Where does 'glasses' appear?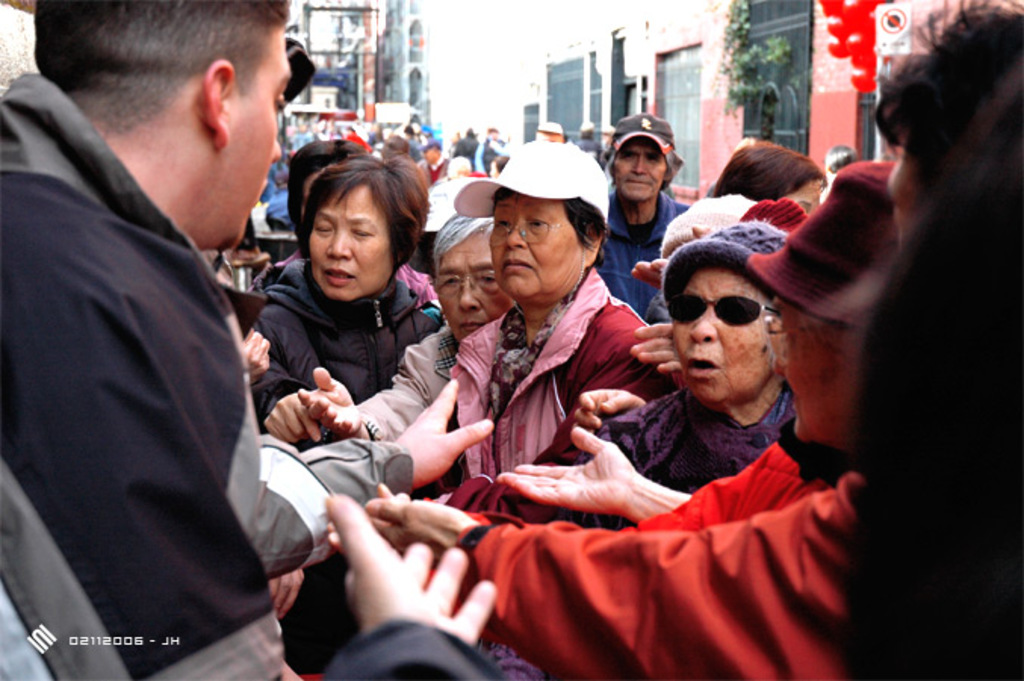
Appears at box=[478, 218, 572, 247].
